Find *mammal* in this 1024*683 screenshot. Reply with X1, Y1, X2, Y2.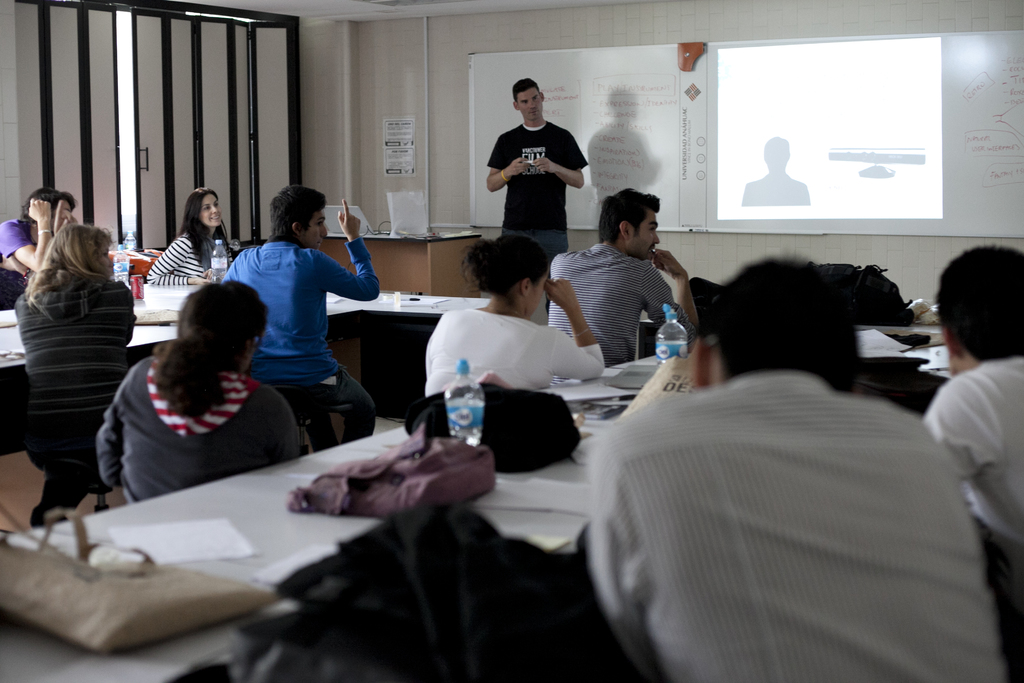
0, 254, 30, 309.
